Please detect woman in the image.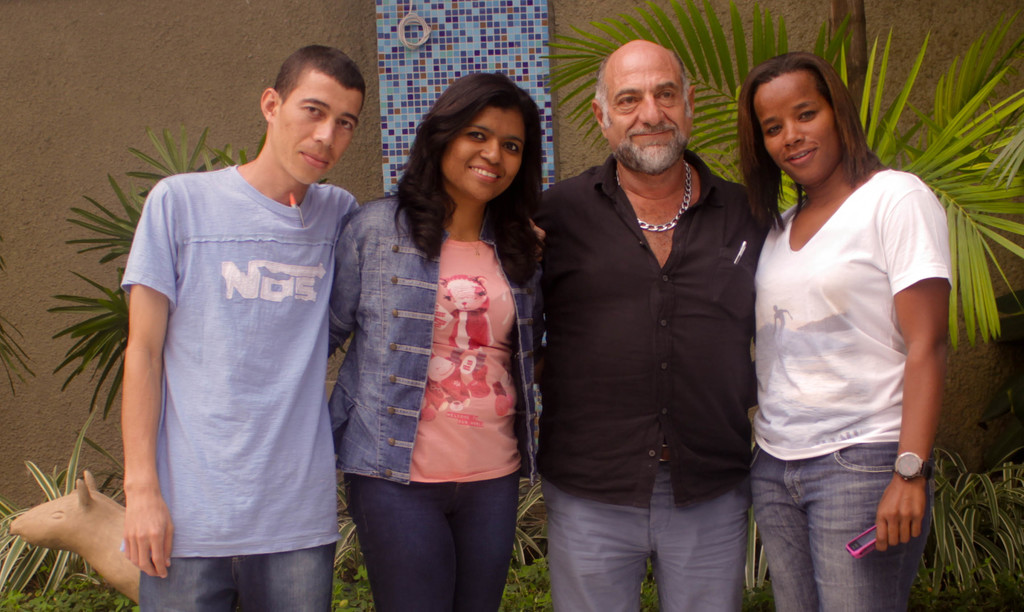
bbox=[335, 94, 549, 590].
